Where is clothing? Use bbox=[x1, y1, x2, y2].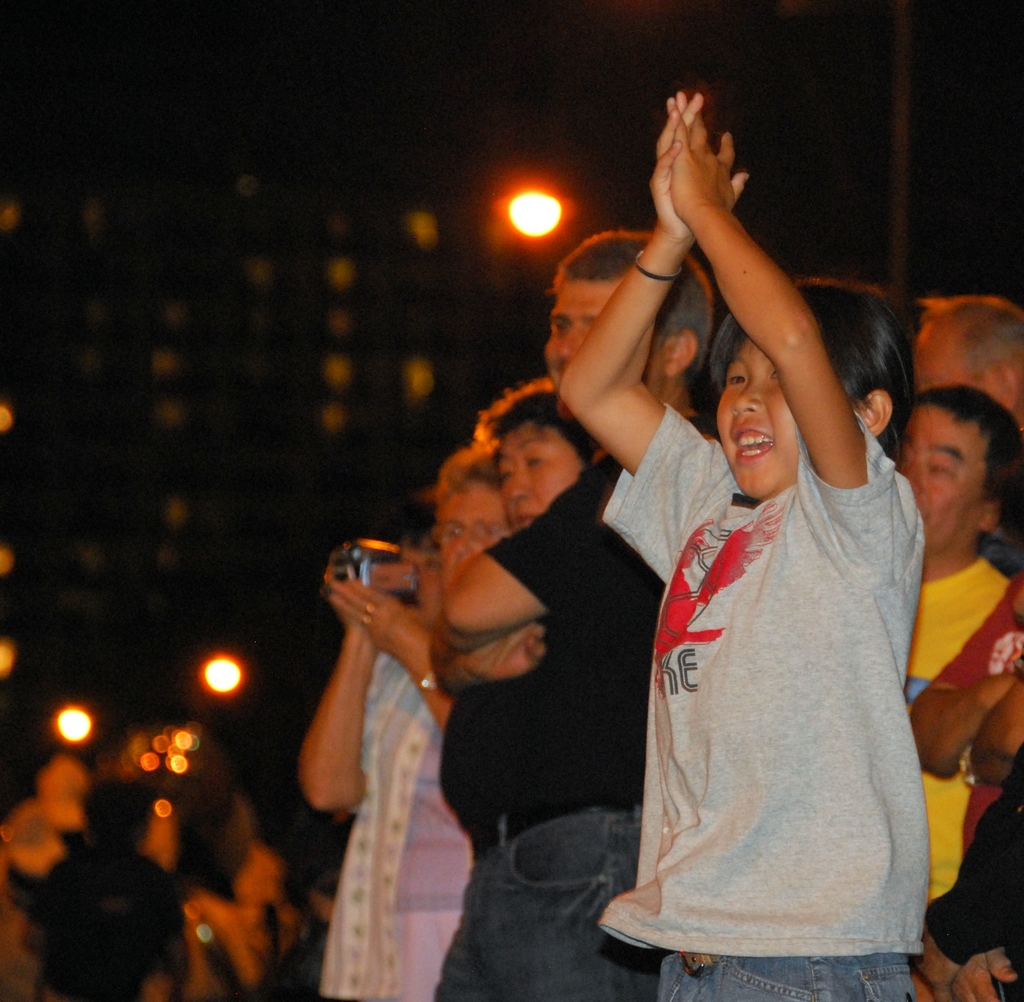
bbox=[598, 403, 935, 1001].
